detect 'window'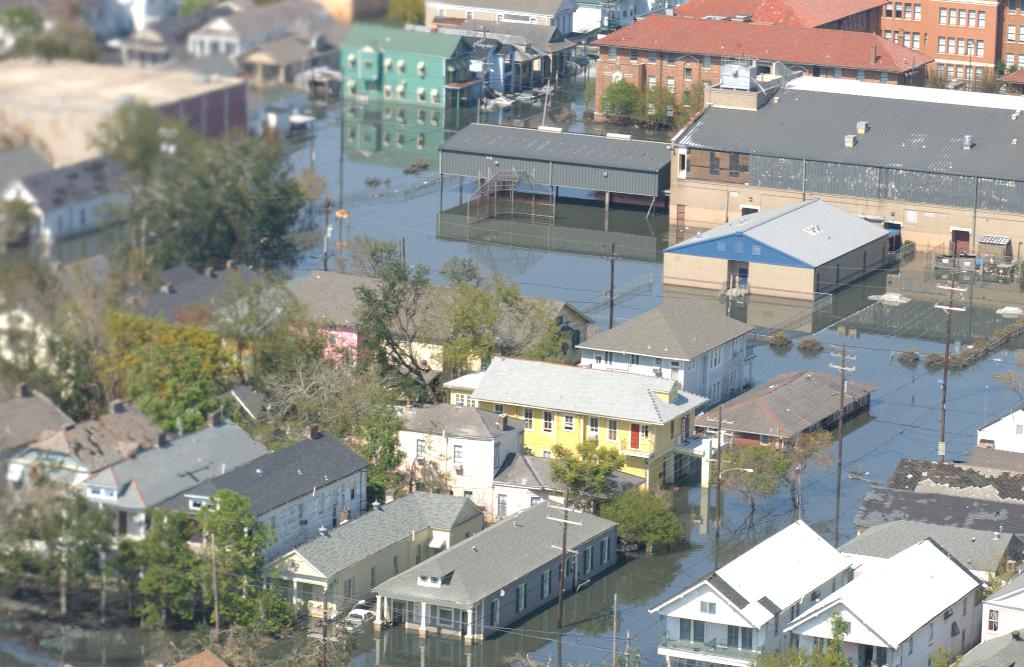
[x1=586, y1=416, x2=602, y2=438]
